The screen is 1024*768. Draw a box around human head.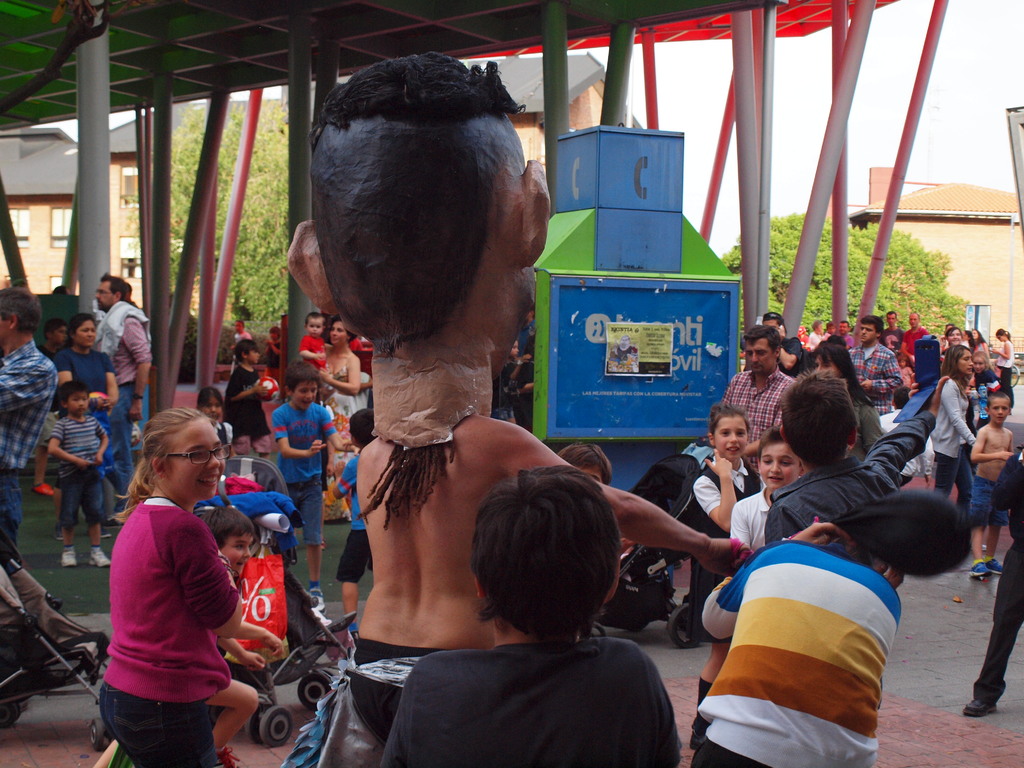
crop(325, 320, 350, 344).
